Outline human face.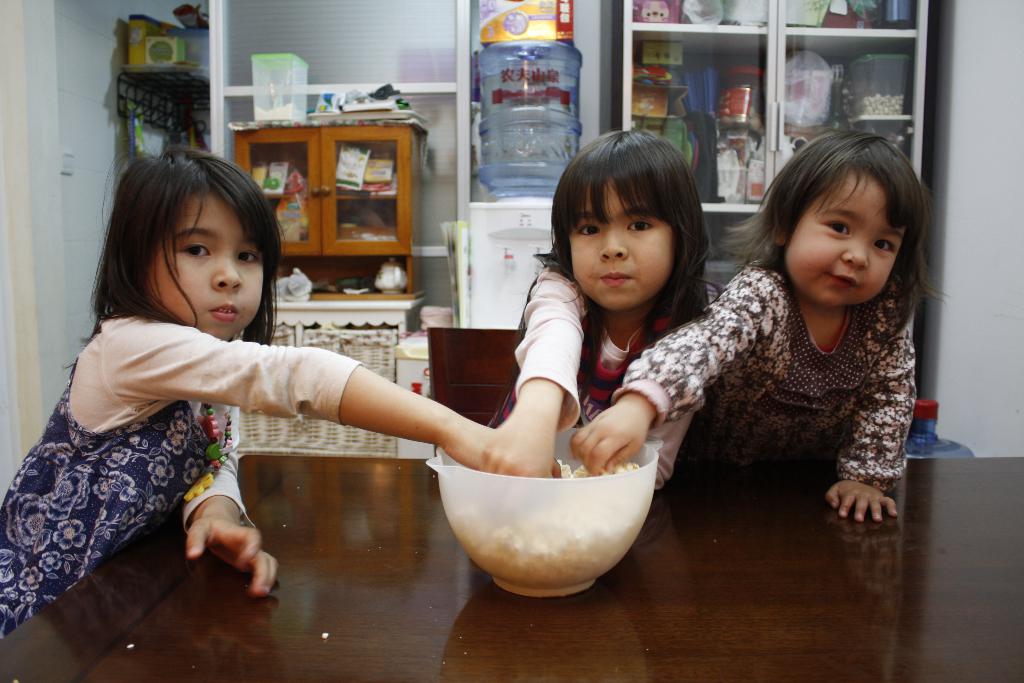
Outline: (156, 195, 261, 339).
